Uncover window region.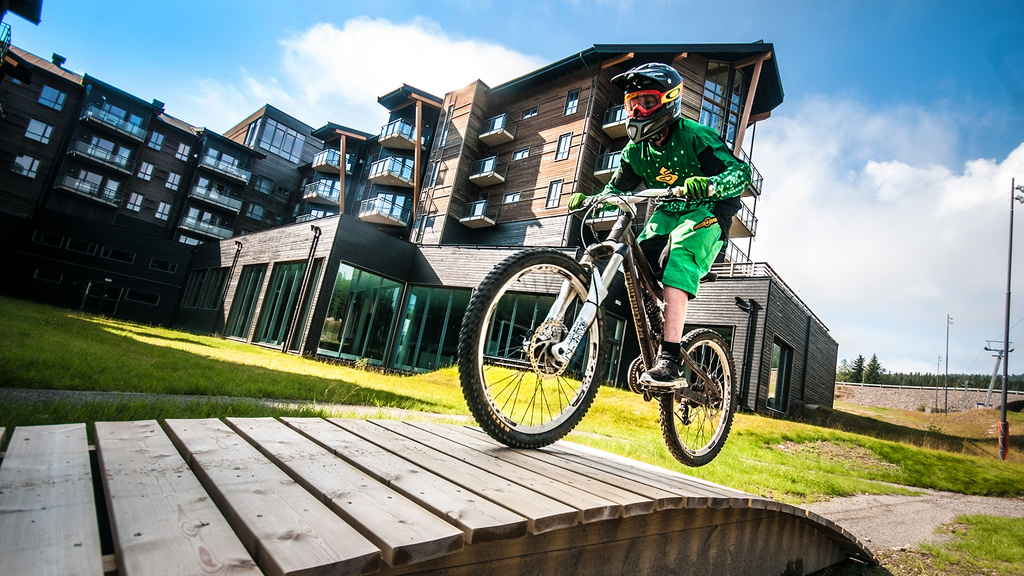
Uncovered: <bbox>505, 194, 520, 204</bbox>.
